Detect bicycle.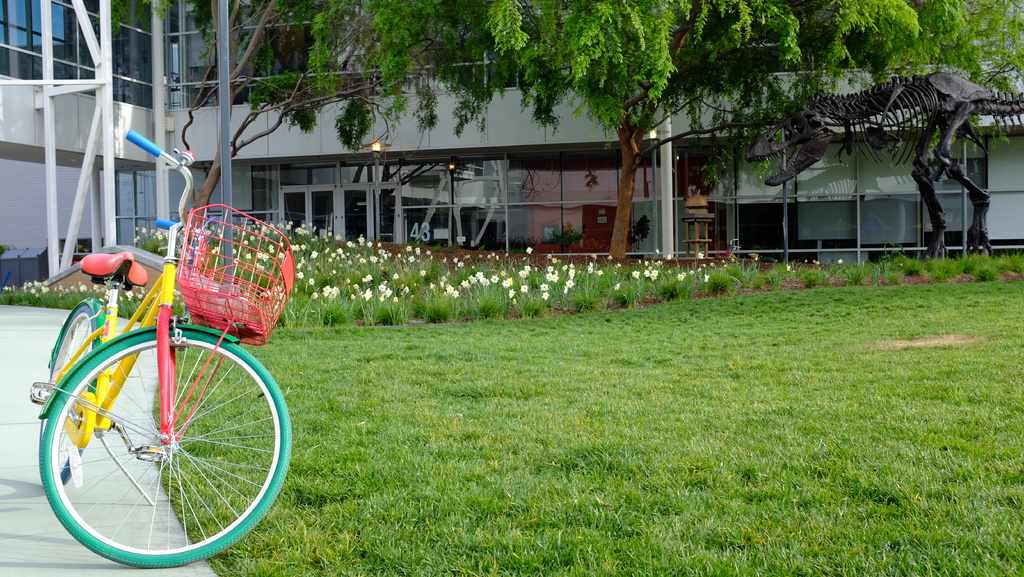
Detected at (left=28, top=130, right=298, bottom=565).
